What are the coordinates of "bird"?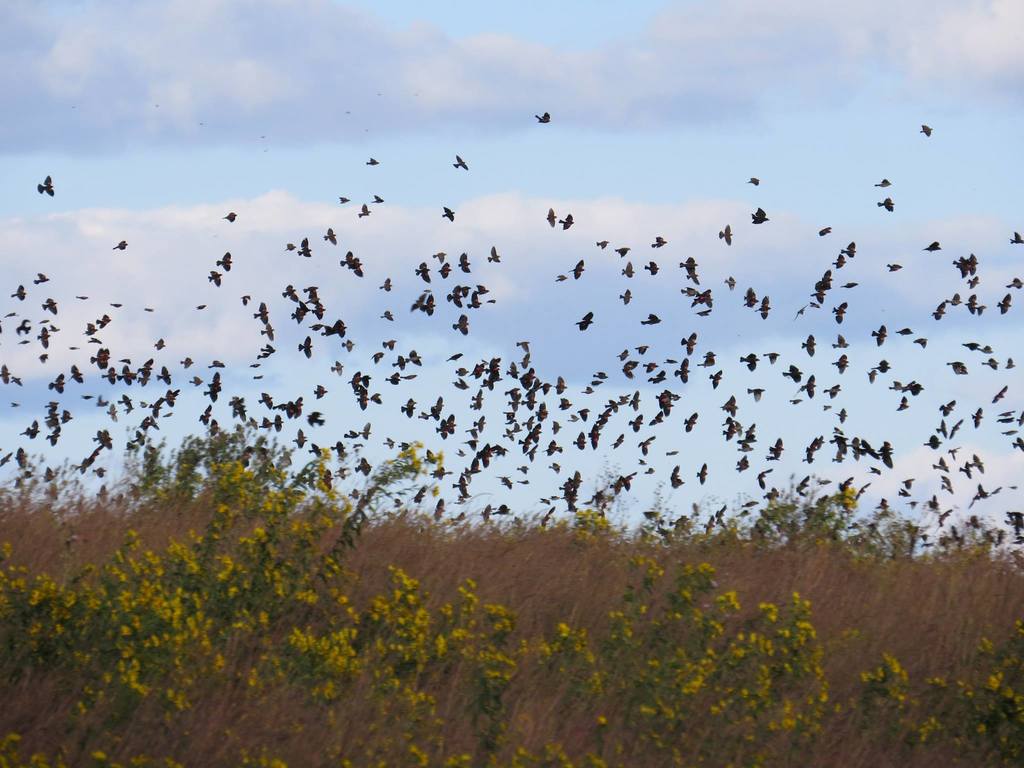
left=868, top=323, right=887, bottom=349.
